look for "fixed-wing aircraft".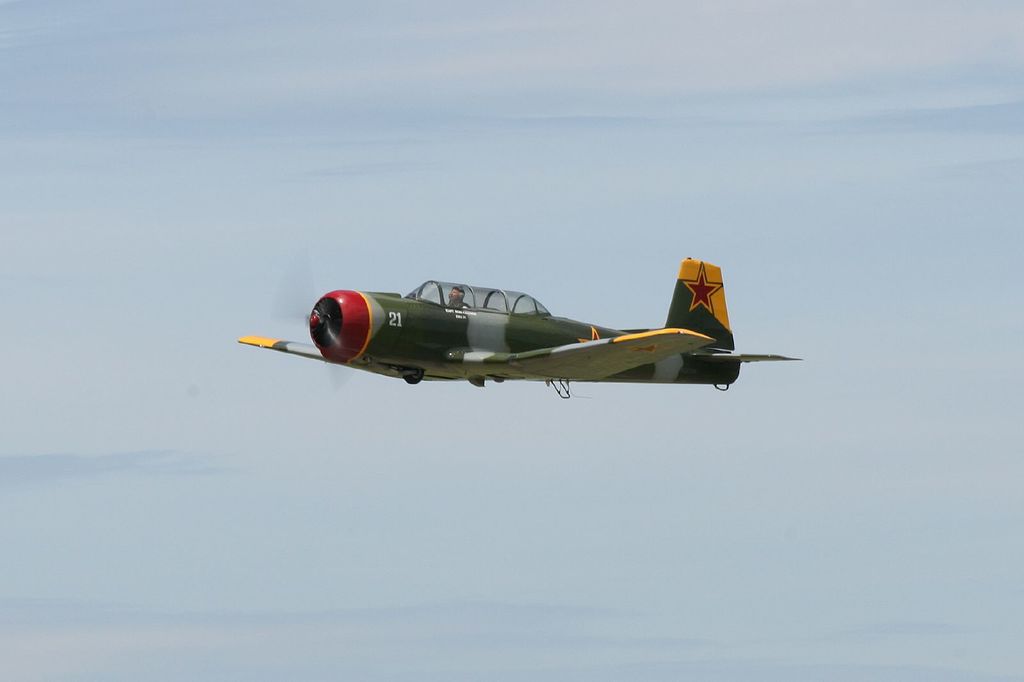
Found: rect(236, 256, 801, 395).
